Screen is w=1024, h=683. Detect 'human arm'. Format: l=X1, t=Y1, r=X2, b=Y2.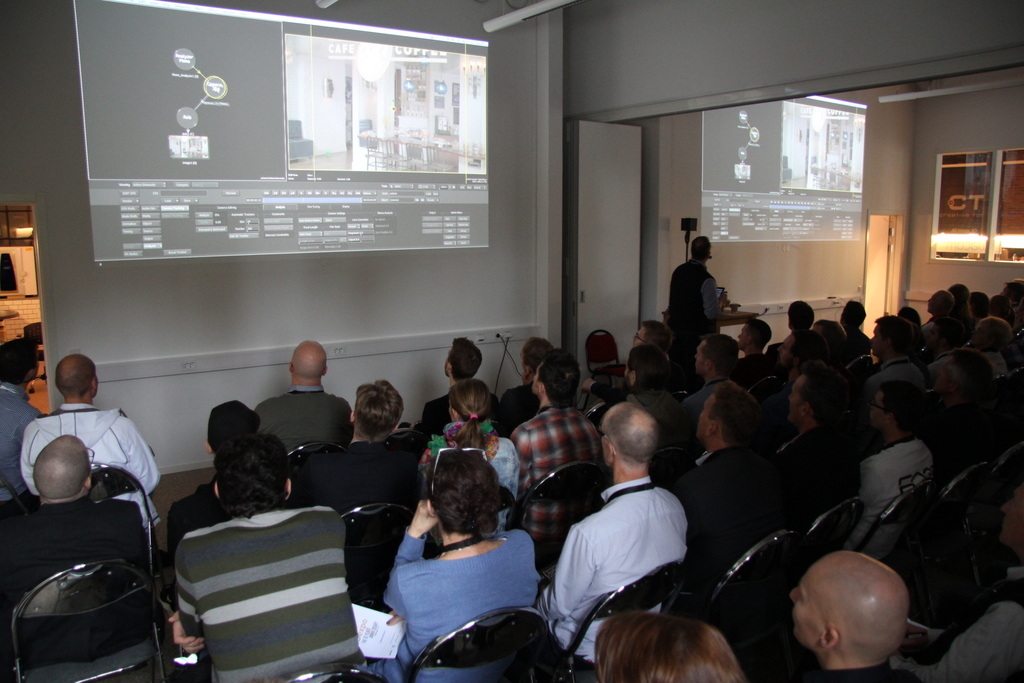
l=385, t=611, r=405, b=629.
